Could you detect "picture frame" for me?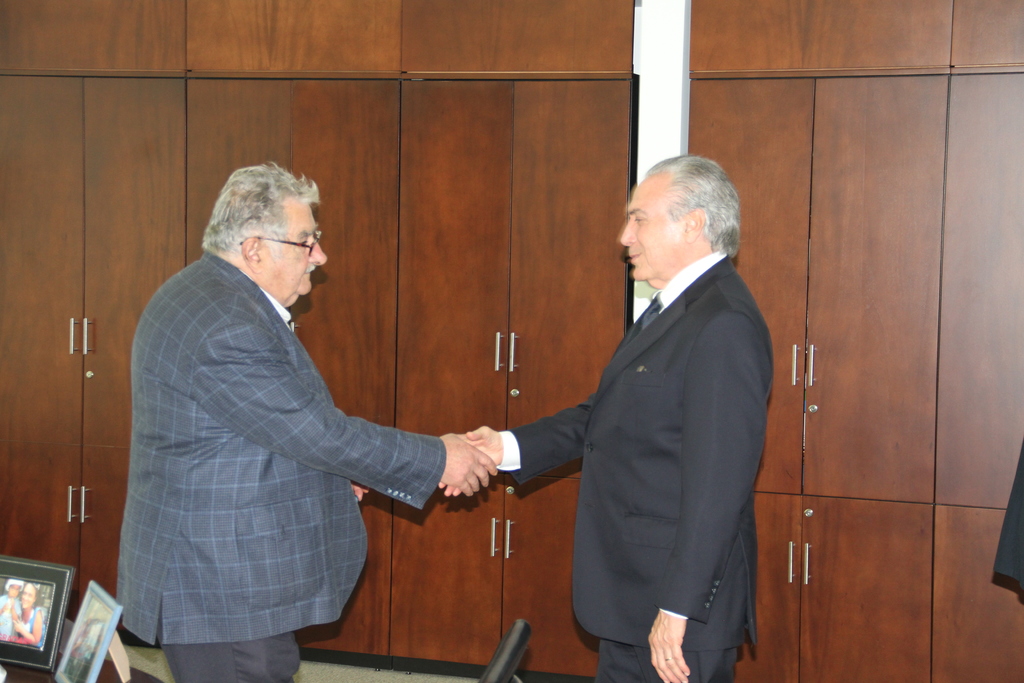
Detection result: [left=50, top=579, right=129, bottom=682].
